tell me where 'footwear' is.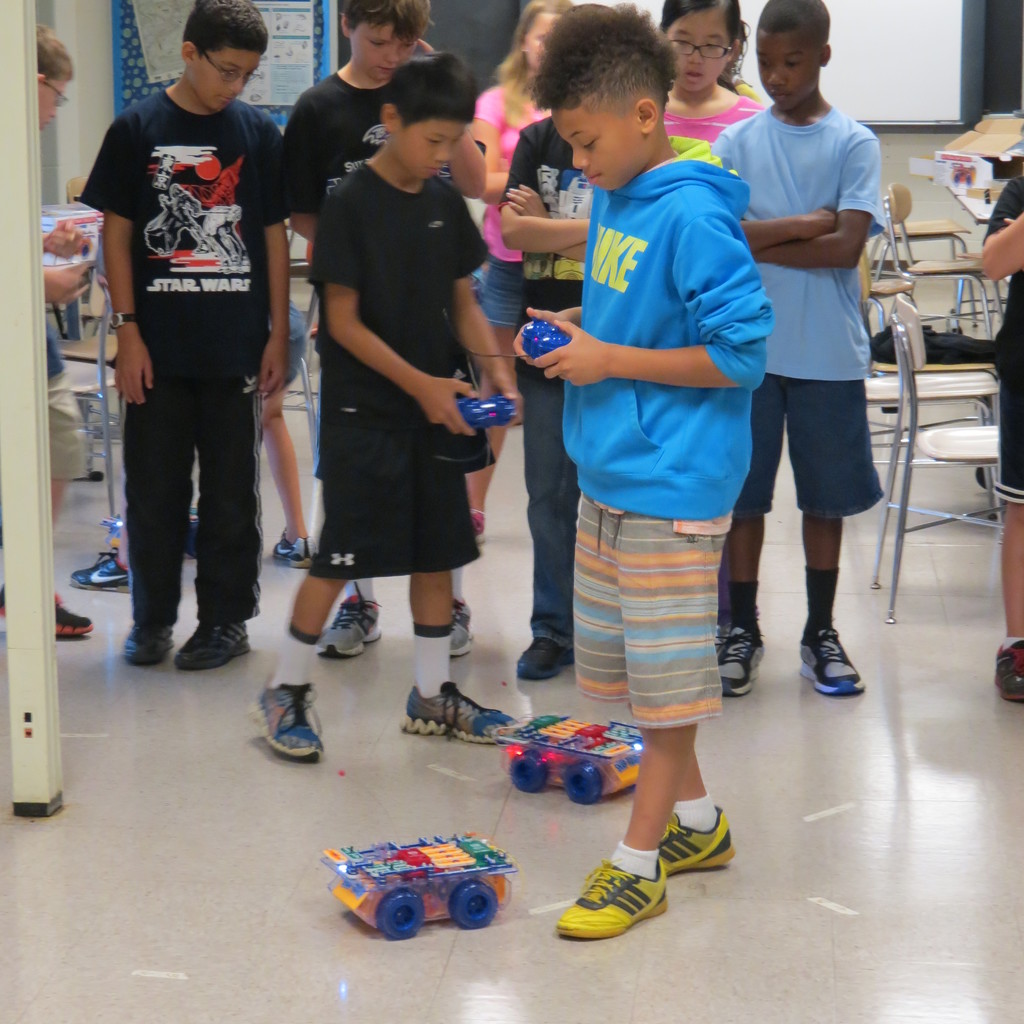
'footwear' is at {"left": 259, "top": 533, "right": 310, "bottom": 575}.
